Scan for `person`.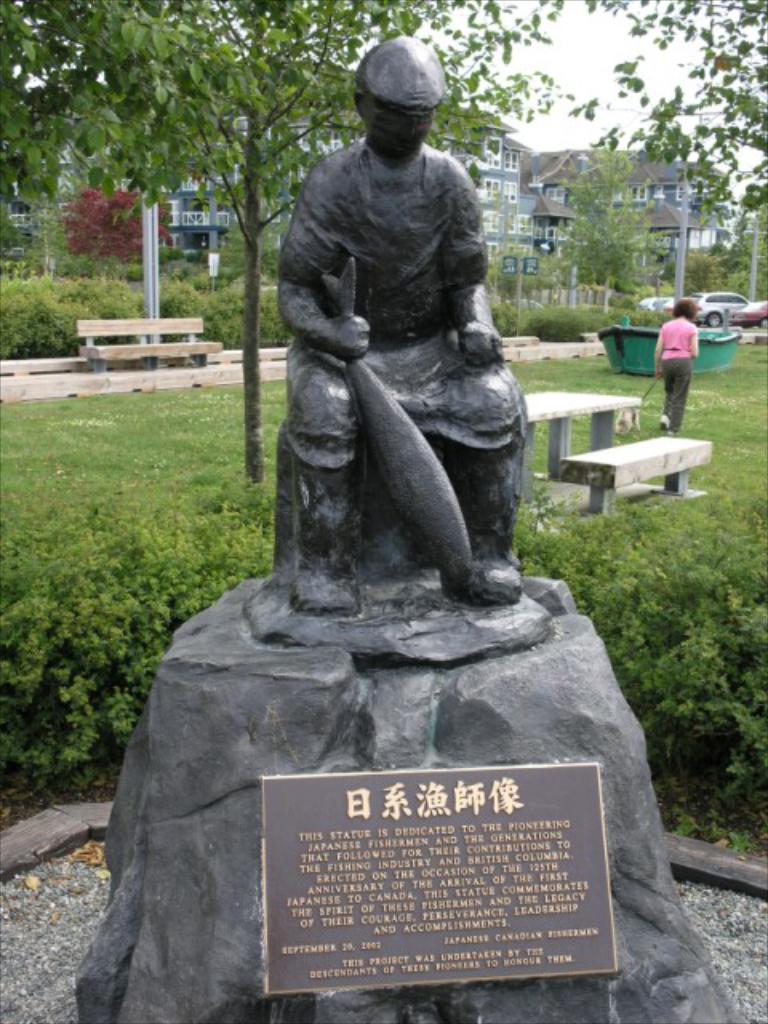
Scan result: pyautogui.locateOnScreen(275, 37, 523, 603).
